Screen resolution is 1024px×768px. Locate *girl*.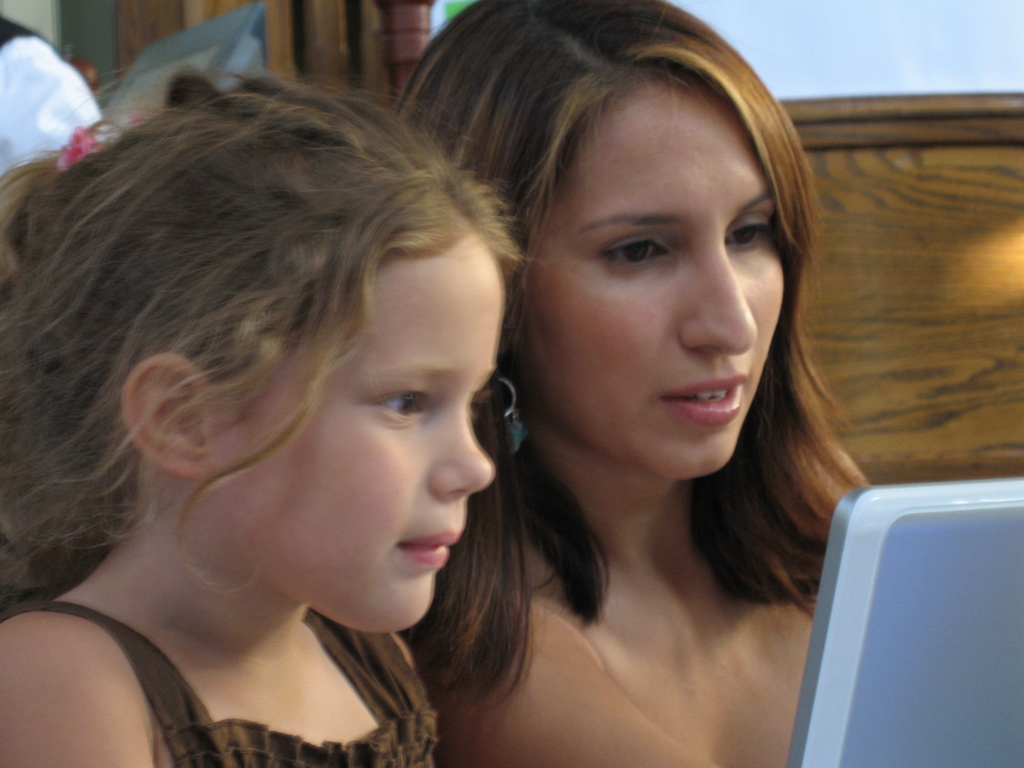
0/68/523/767.
